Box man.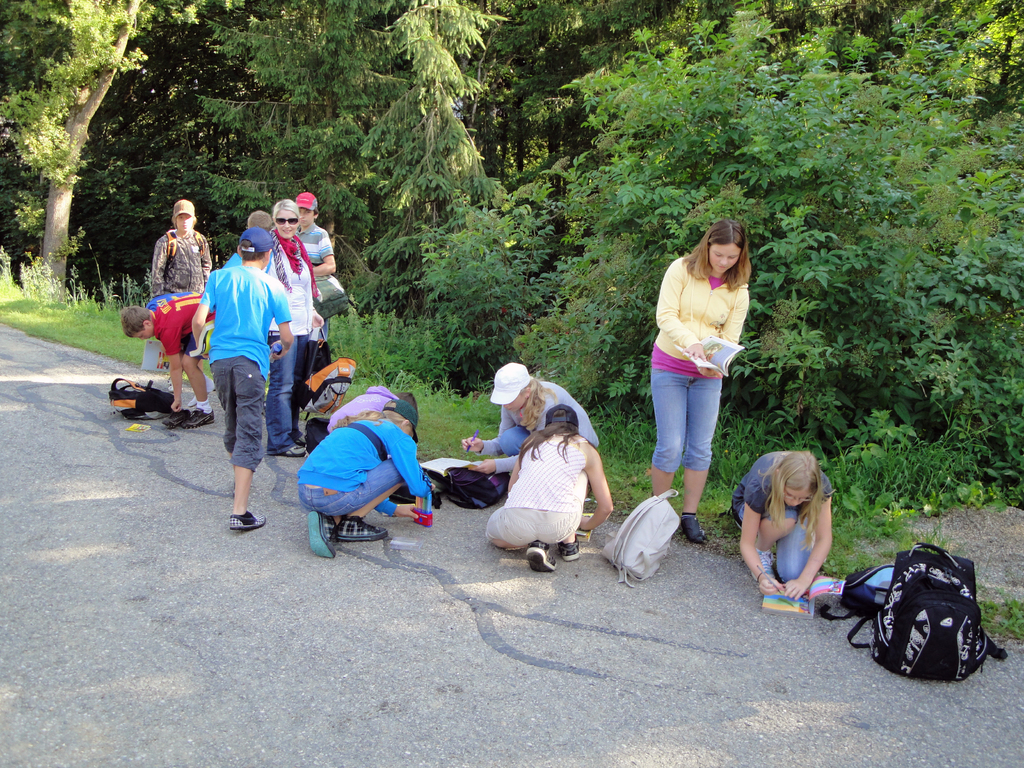
box(184, 211, 292, 536).
